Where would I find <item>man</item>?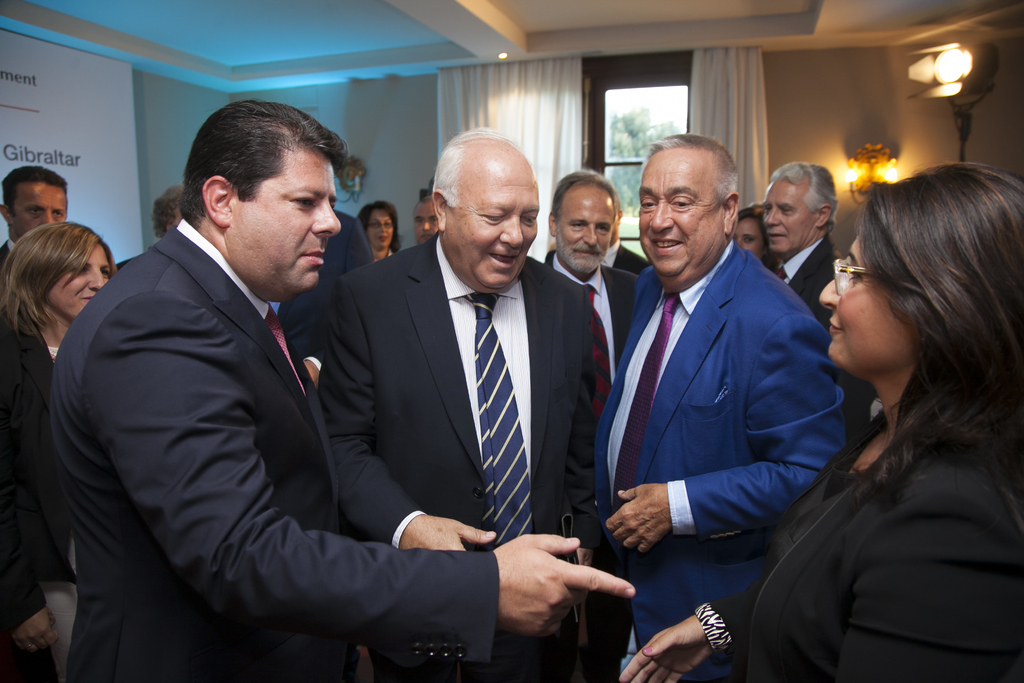
At bbox=[320, 129, 589, 682].
